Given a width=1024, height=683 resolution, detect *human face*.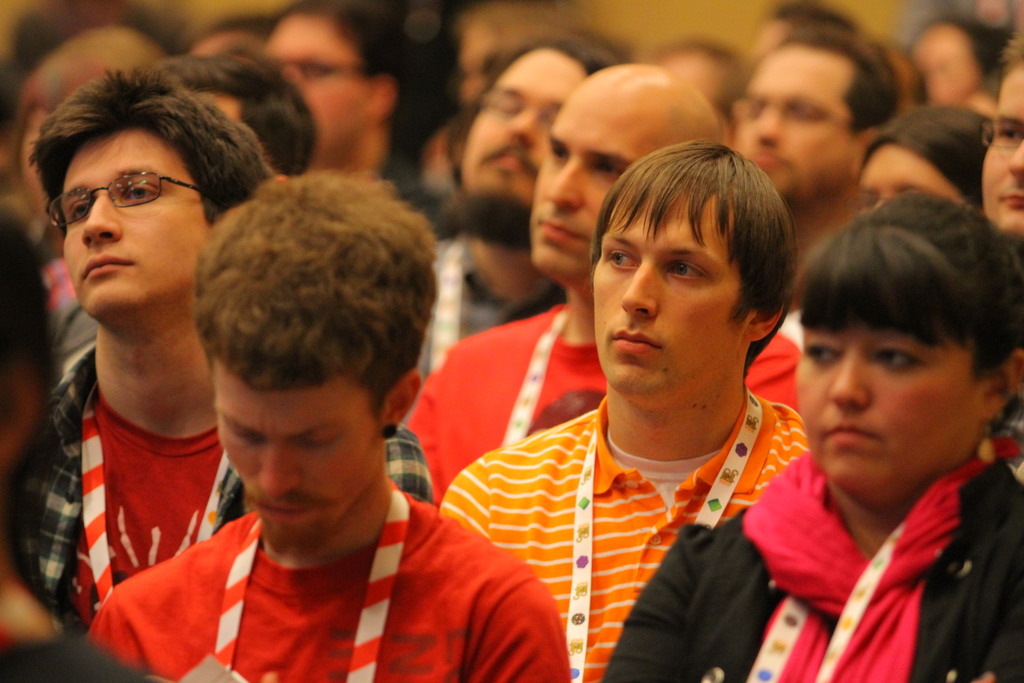
{"x1": 212, "y1": 356, "x2": 373, "y2": 509}.
